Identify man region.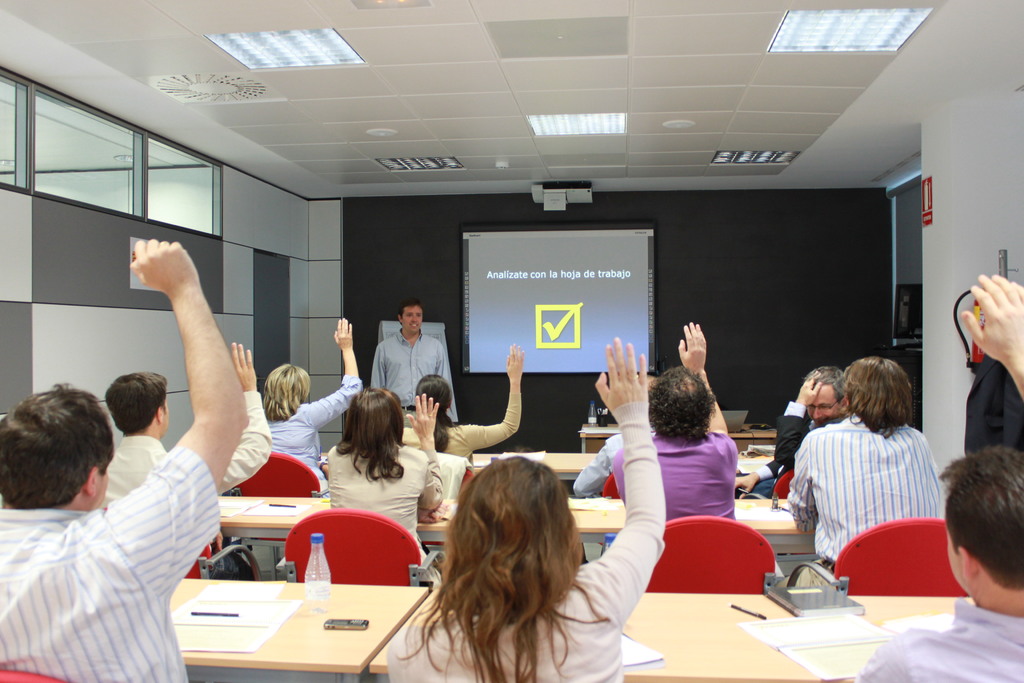
Region: bbox=(0, 240, 246, 682).
